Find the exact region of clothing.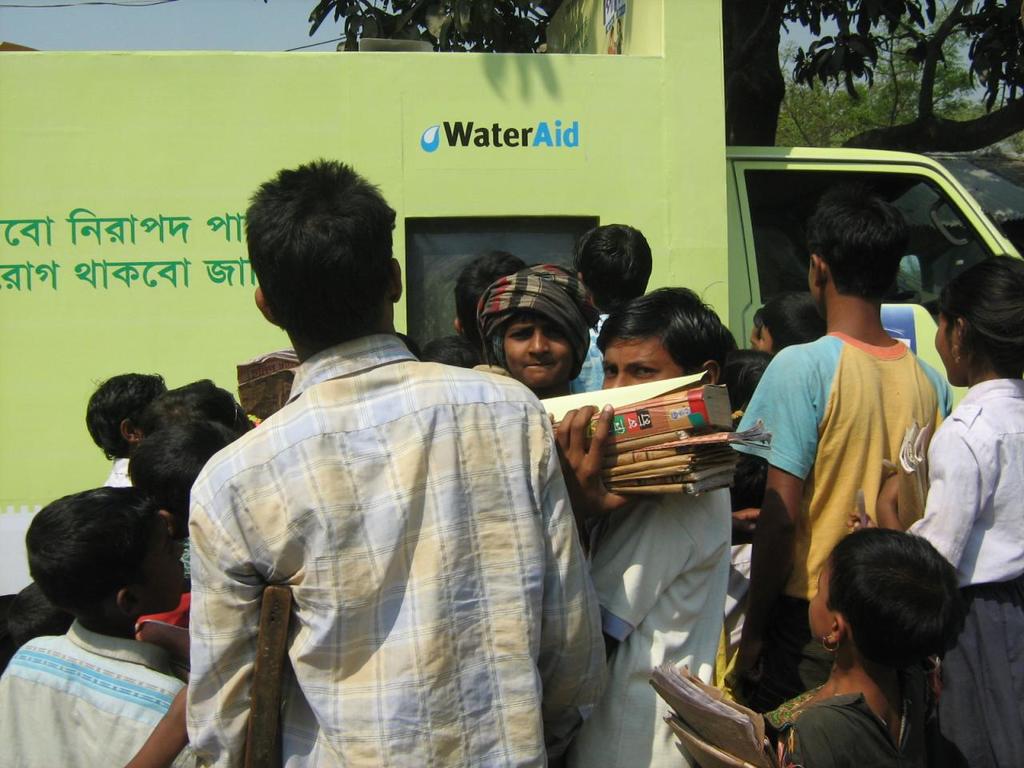
Exact region: 584:490:728:767.
